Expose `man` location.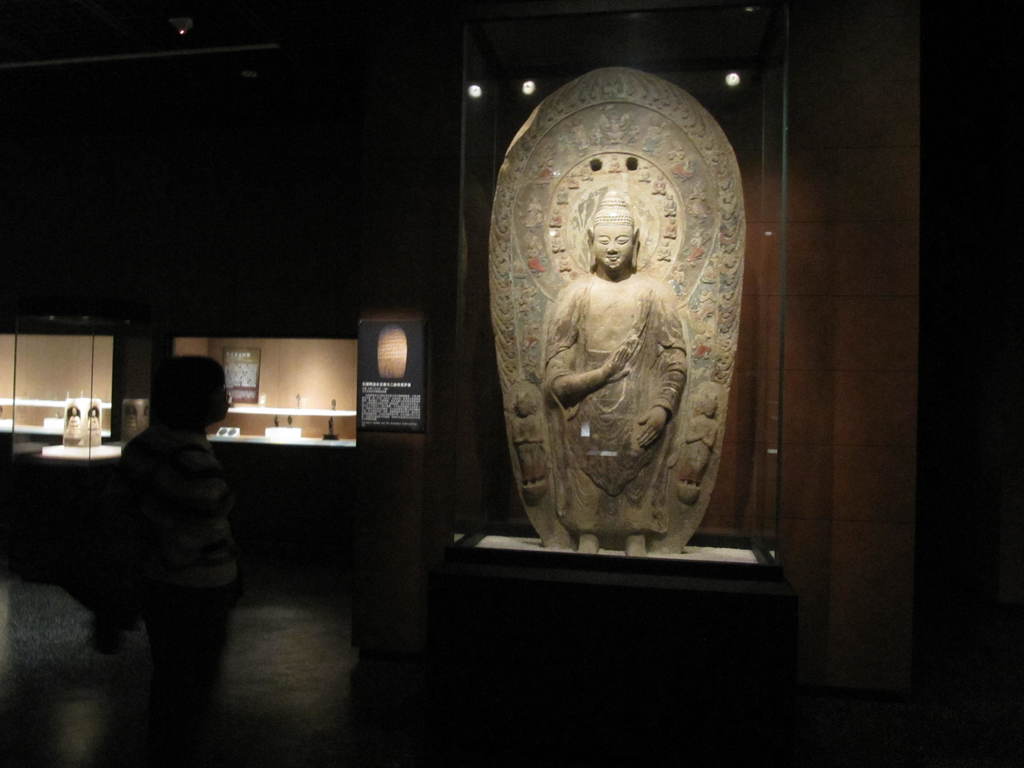
Exposed at <region>83, 351, 234, 767</region>.
